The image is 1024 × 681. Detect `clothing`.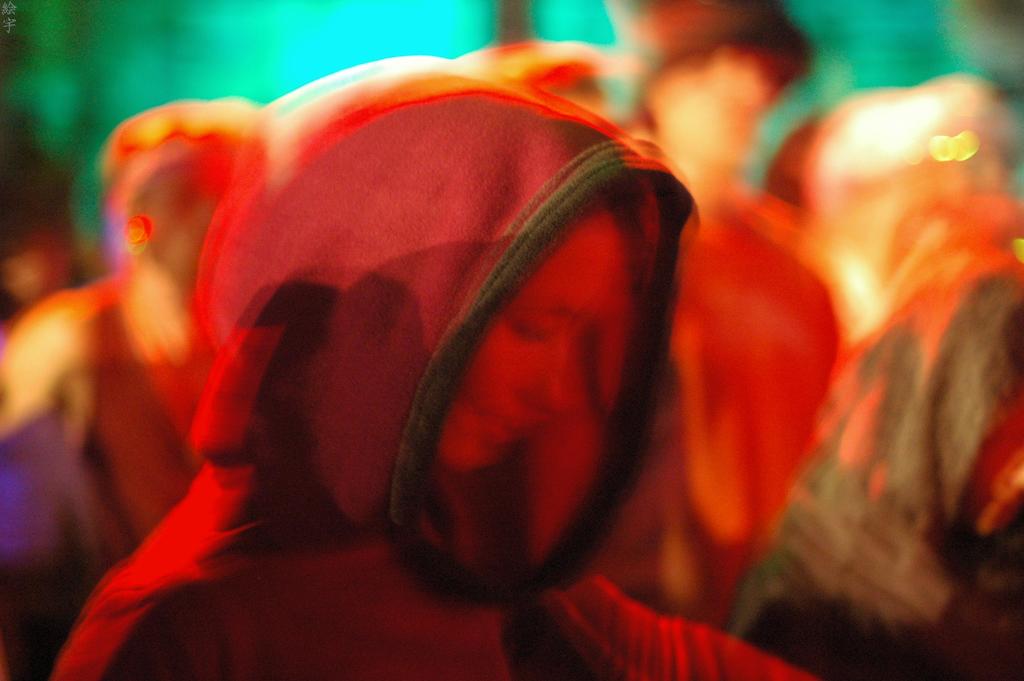
Detection: left=51, top=55, right=820, bottom=680.
